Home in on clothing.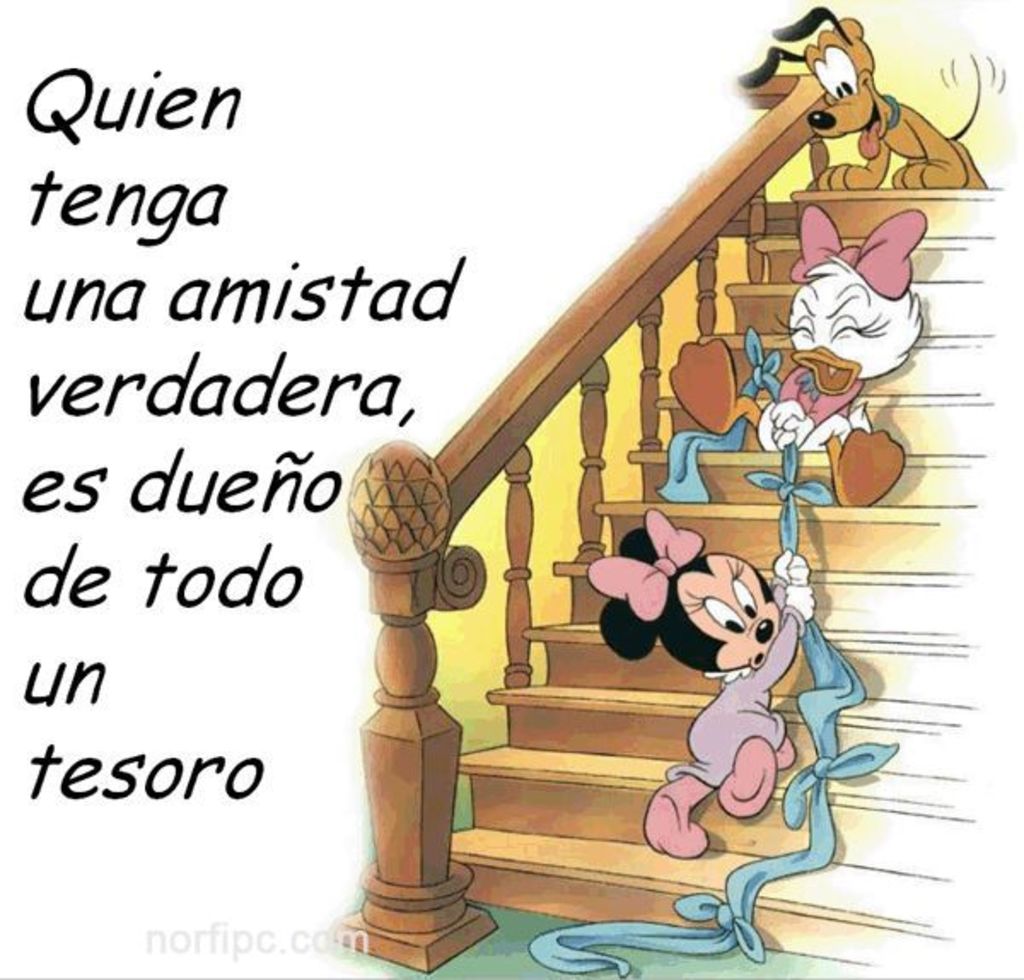
Homed in at region(666, 608, 807, 787).
